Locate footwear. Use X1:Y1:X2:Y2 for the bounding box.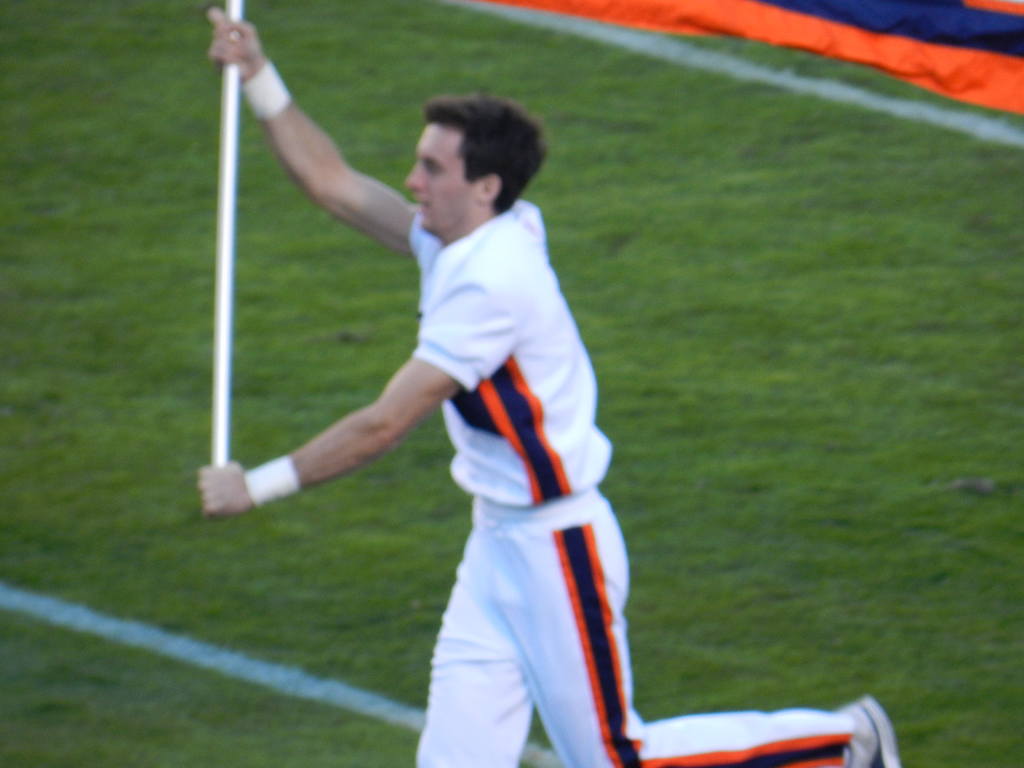
844:699:903:767.
